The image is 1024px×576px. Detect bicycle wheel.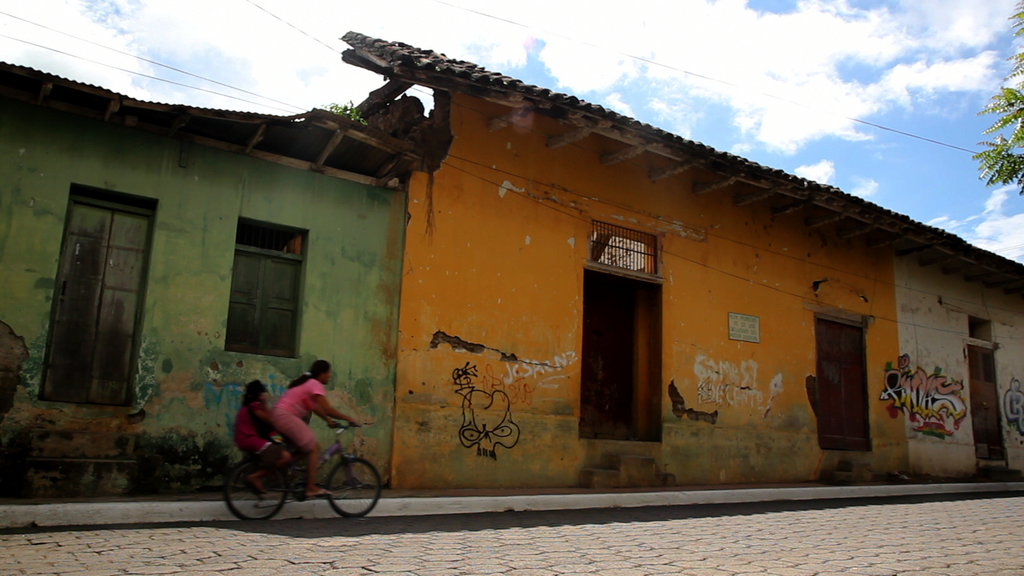
Detection: bbox=(224, 462, 289, 522).
